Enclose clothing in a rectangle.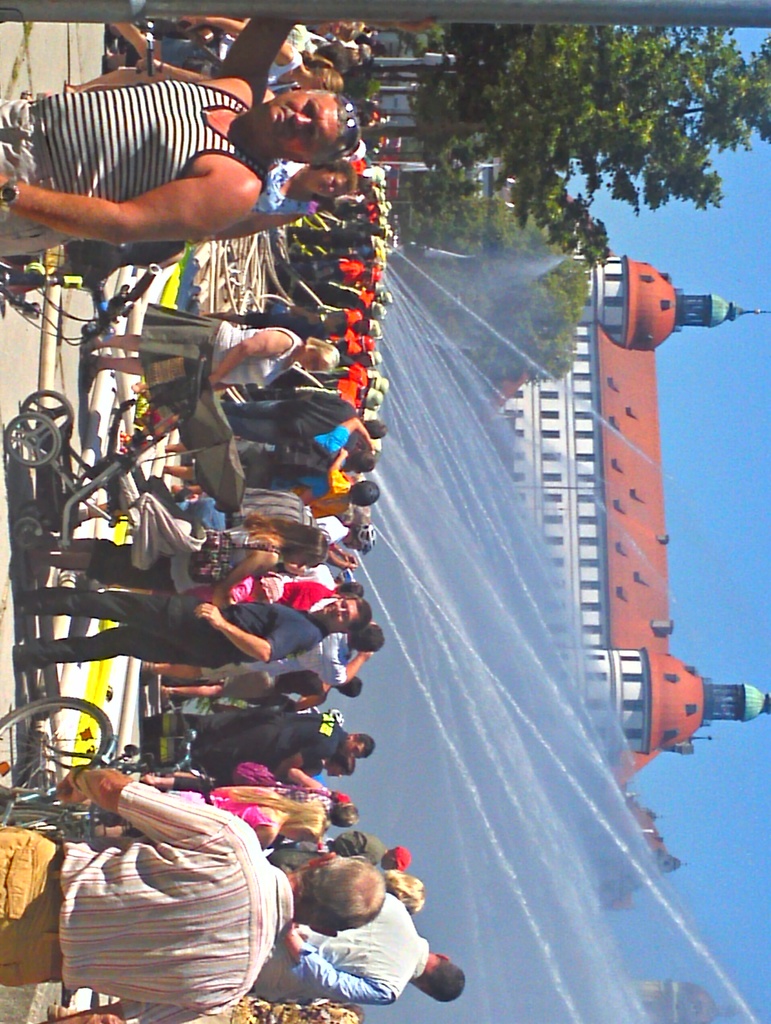
<region>22, 579, 328, 678</region>.
